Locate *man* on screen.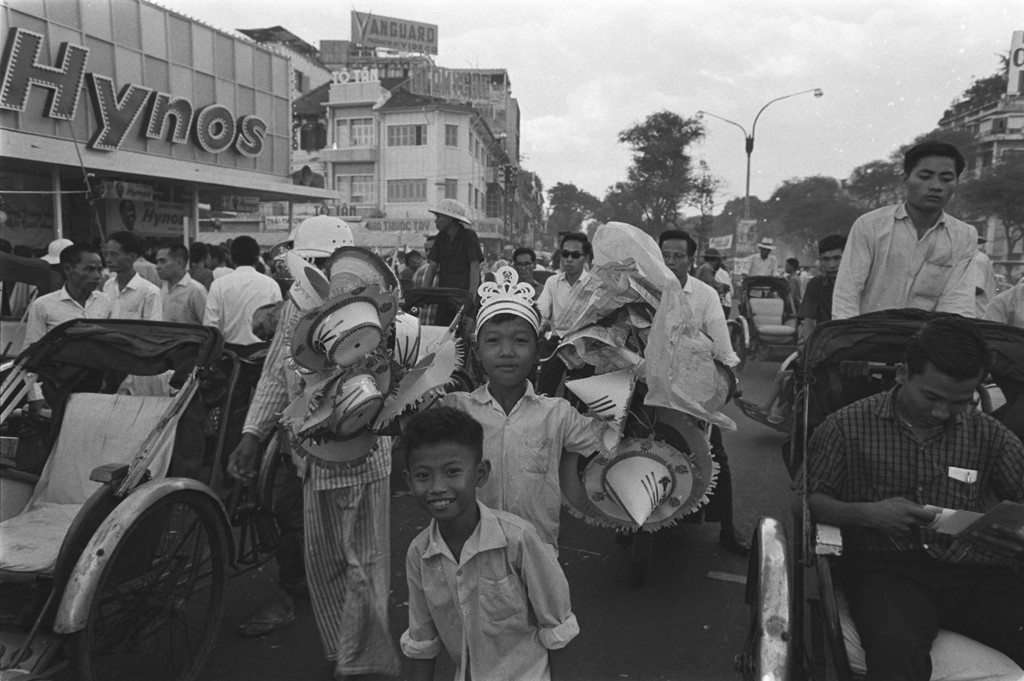
On screen at l=660, t=225, r=760, b=550.
